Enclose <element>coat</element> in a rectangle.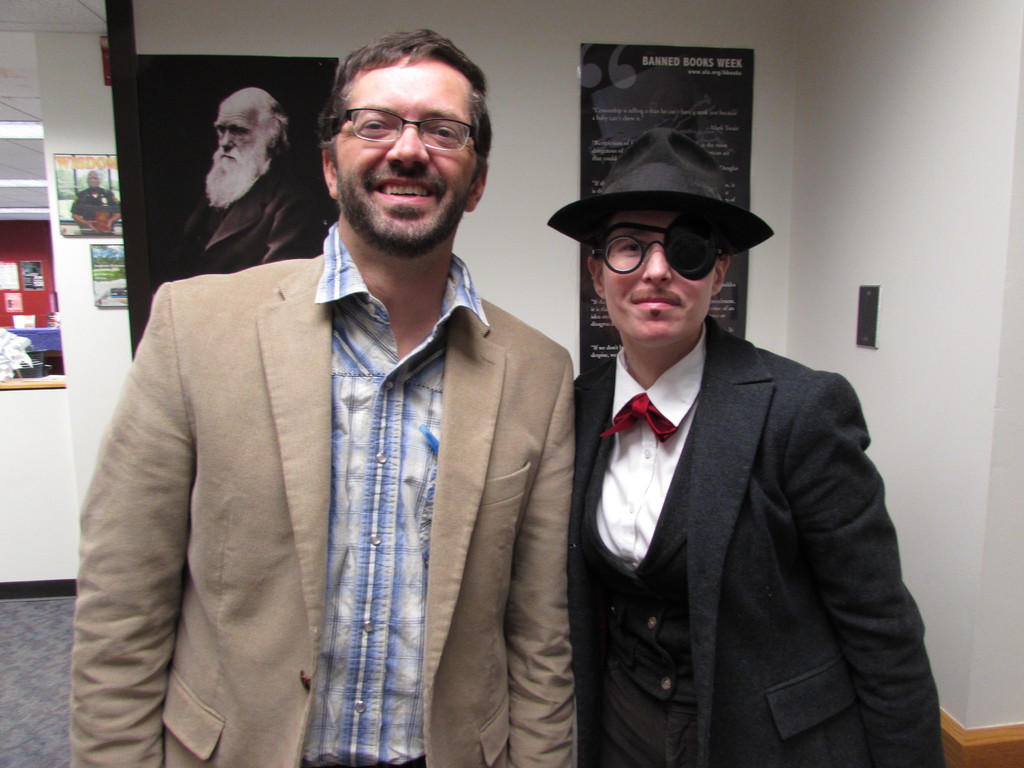
x1=572, y1=305, x2=954, y2=767.
